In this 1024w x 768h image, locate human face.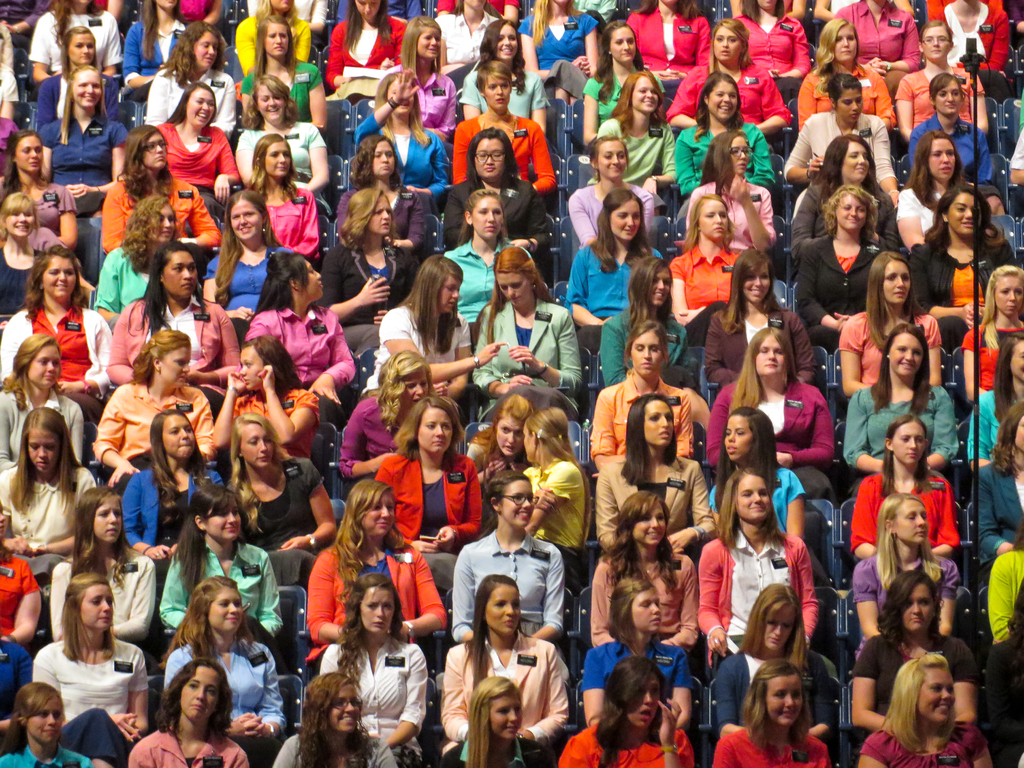
Bounding box: rect(644, 404, 673, 445).
